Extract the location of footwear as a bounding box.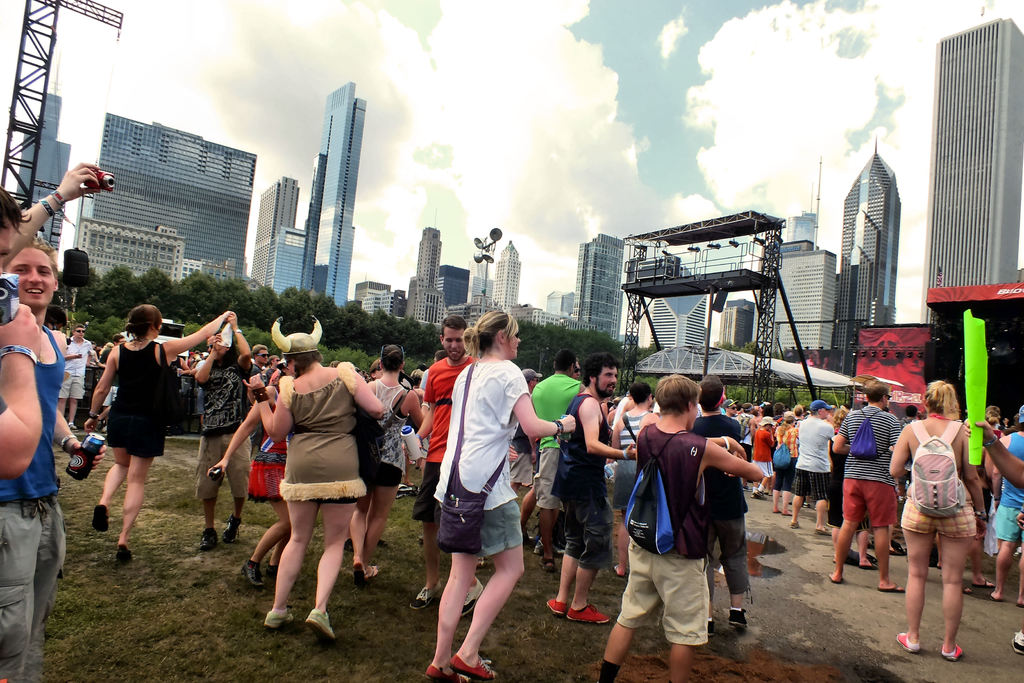
[828,575,844,582].
